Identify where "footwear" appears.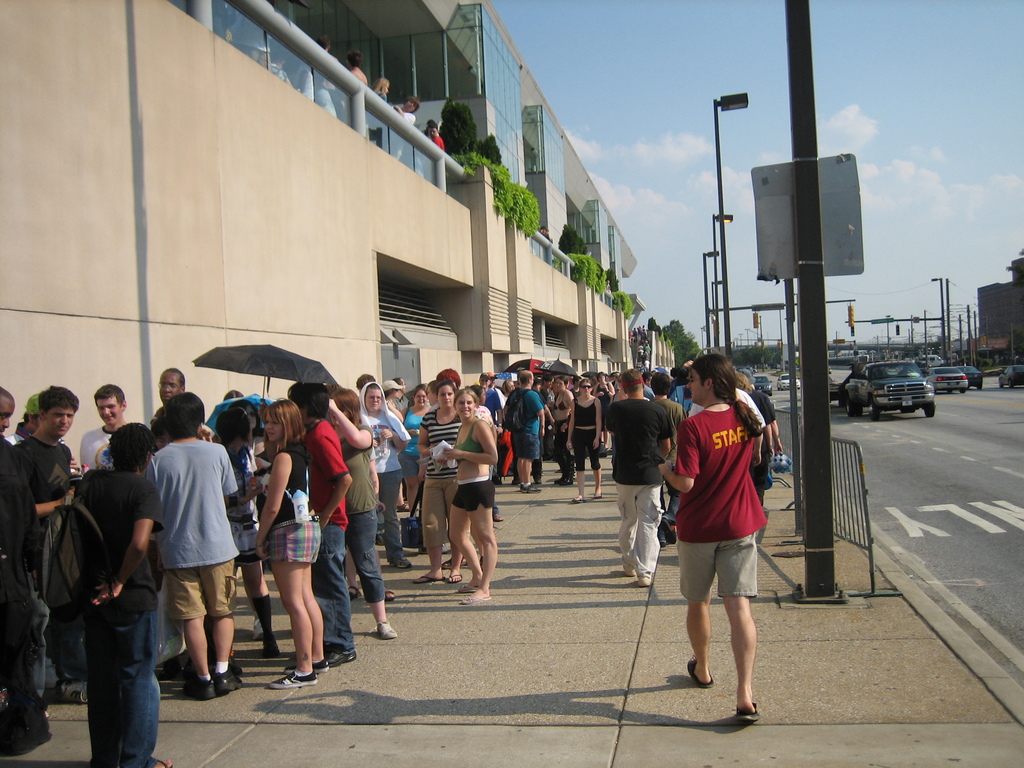
Appears at pyautogui.locateOnScreen(312, 656, 329, 673).
